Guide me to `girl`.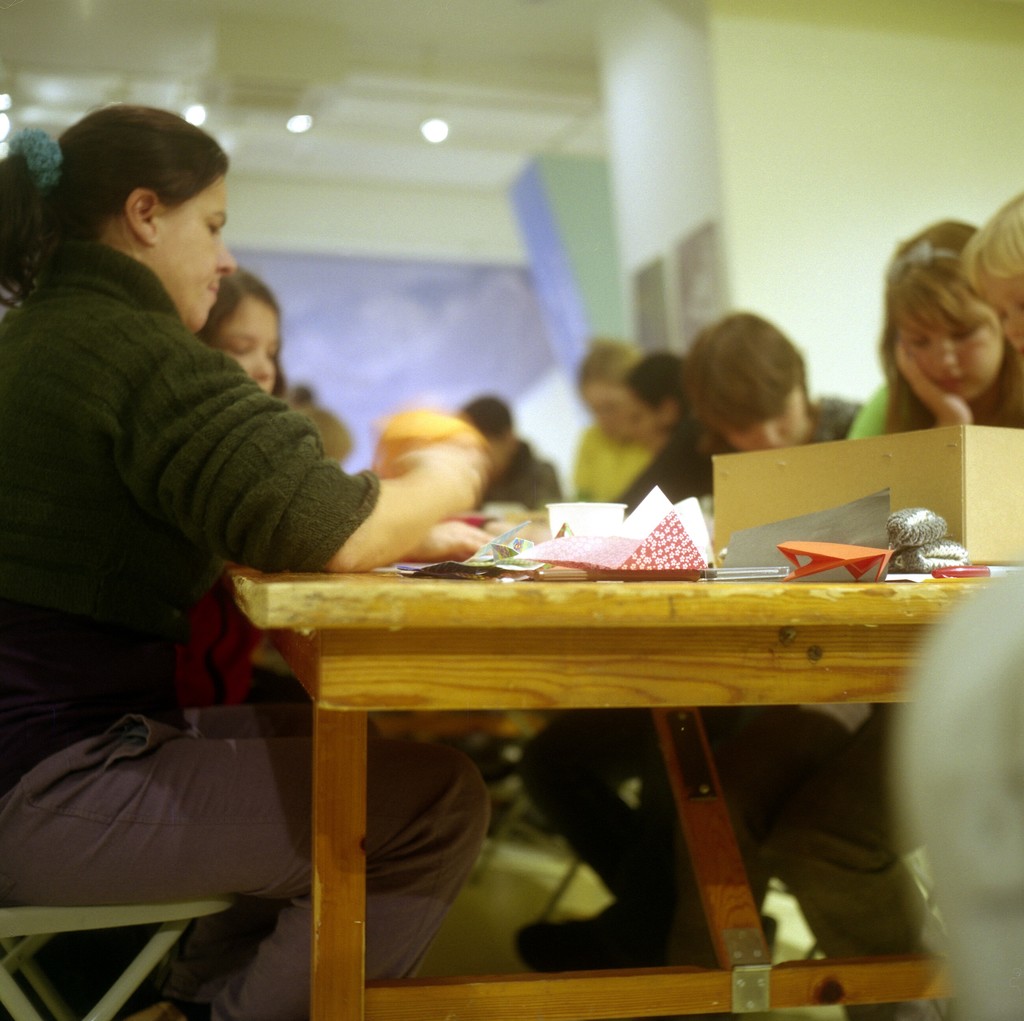
Guidance: {"x1": 845, "y1": 211, "x2": 1016, "y2": 435}.
